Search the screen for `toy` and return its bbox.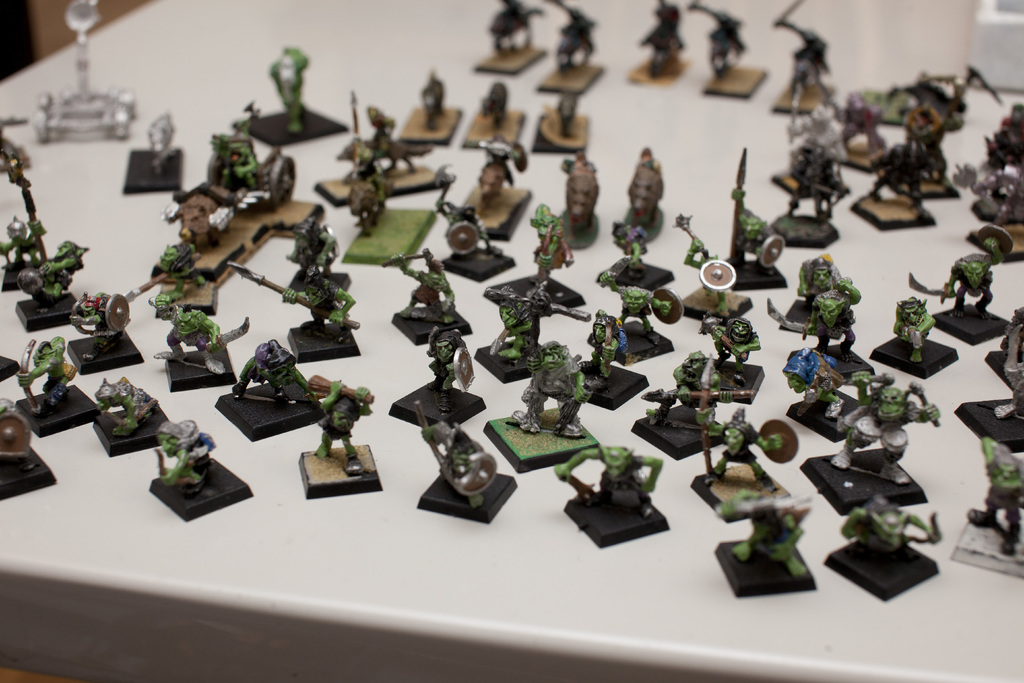
Found: 435, 195, 508, 286.
